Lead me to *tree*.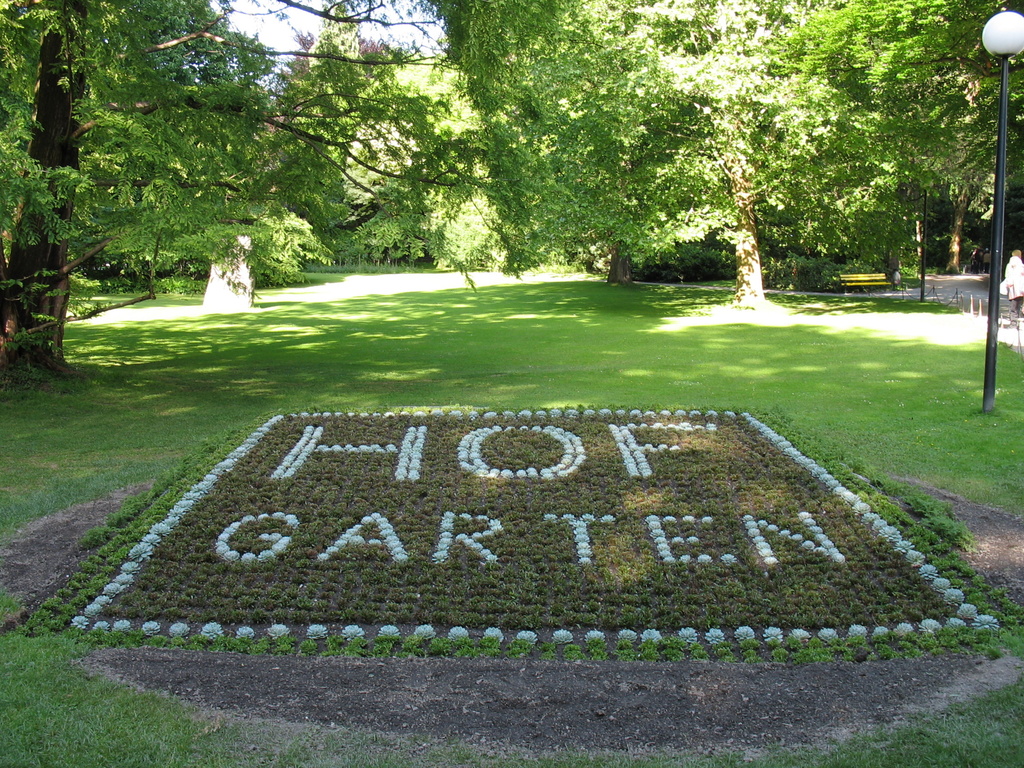
Lead to <box>6,22,184,377</box>.
